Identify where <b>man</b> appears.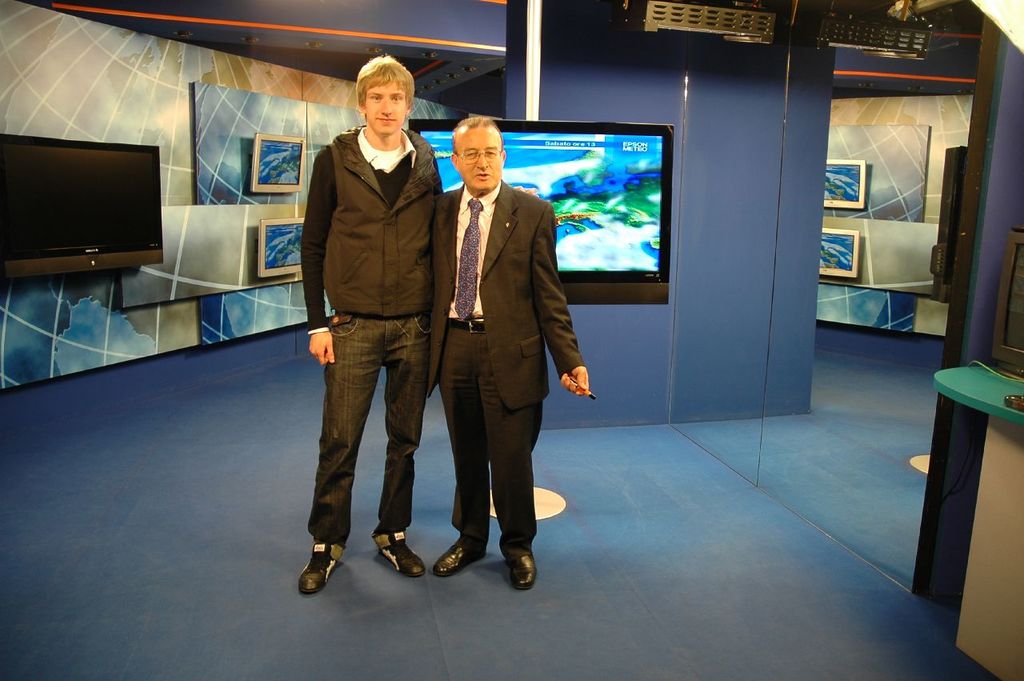
Appears at box=[295, 54, 450, 603].
